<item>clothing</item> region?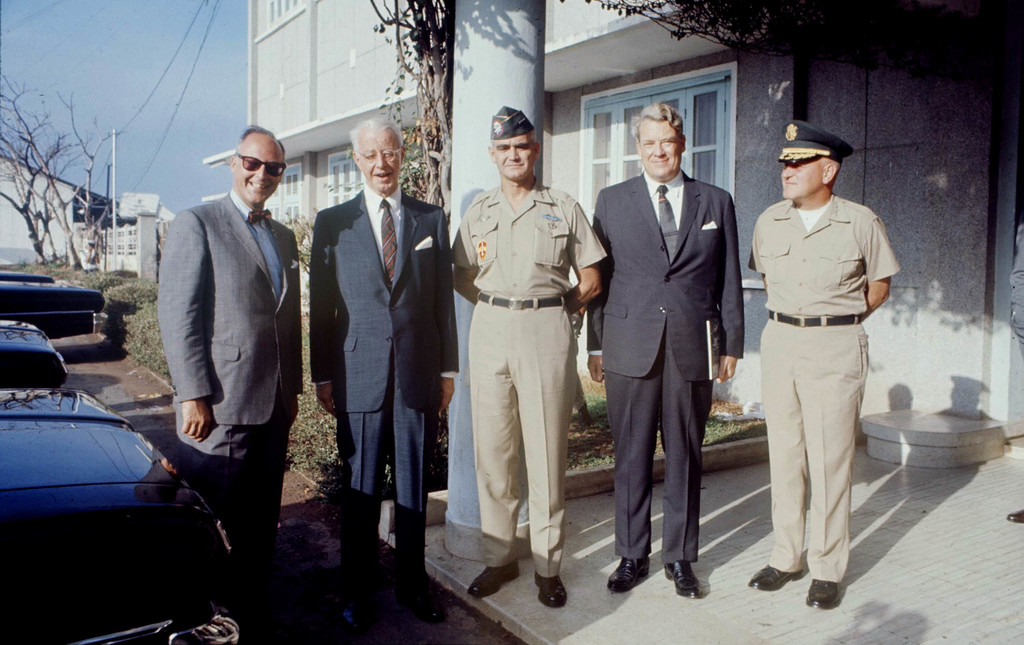
Rect(132, 176, 321, 608)
